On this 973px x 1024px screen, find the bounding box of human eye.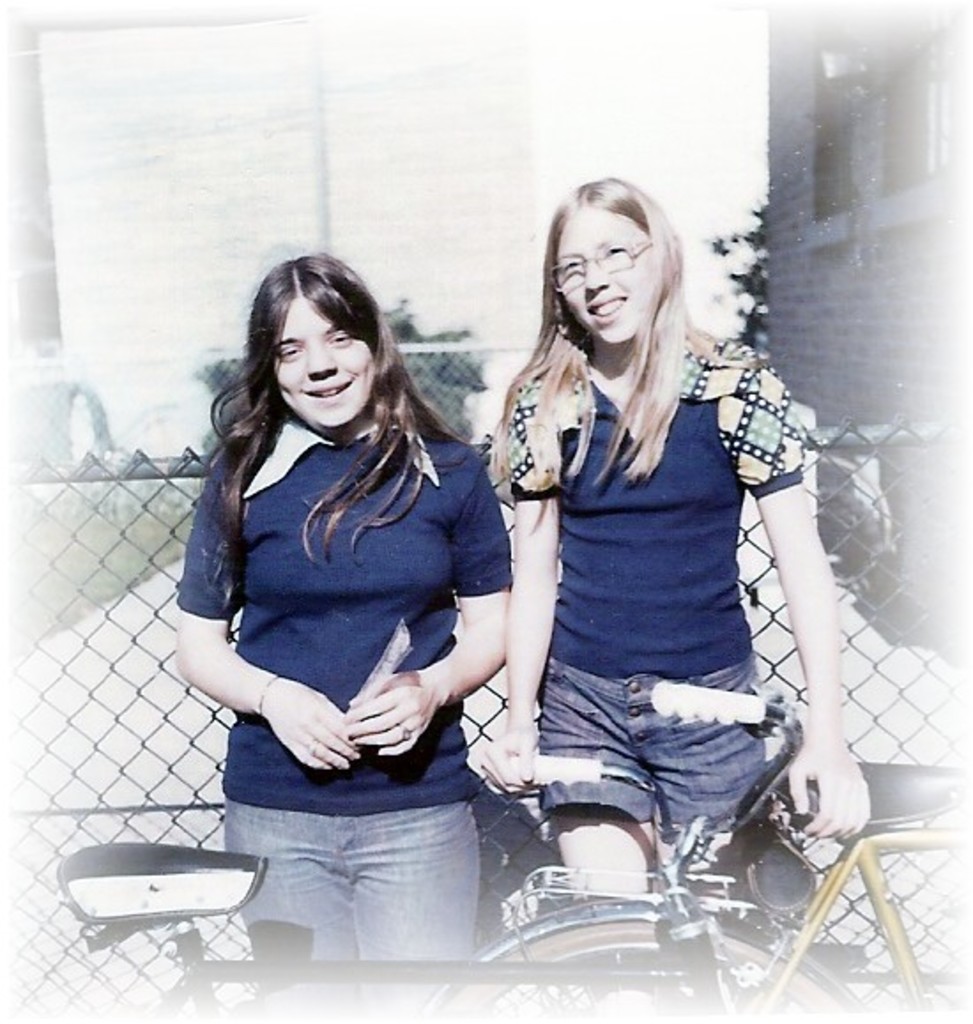
Bounding box: left=548, top=256, right=580, bottom=276.
